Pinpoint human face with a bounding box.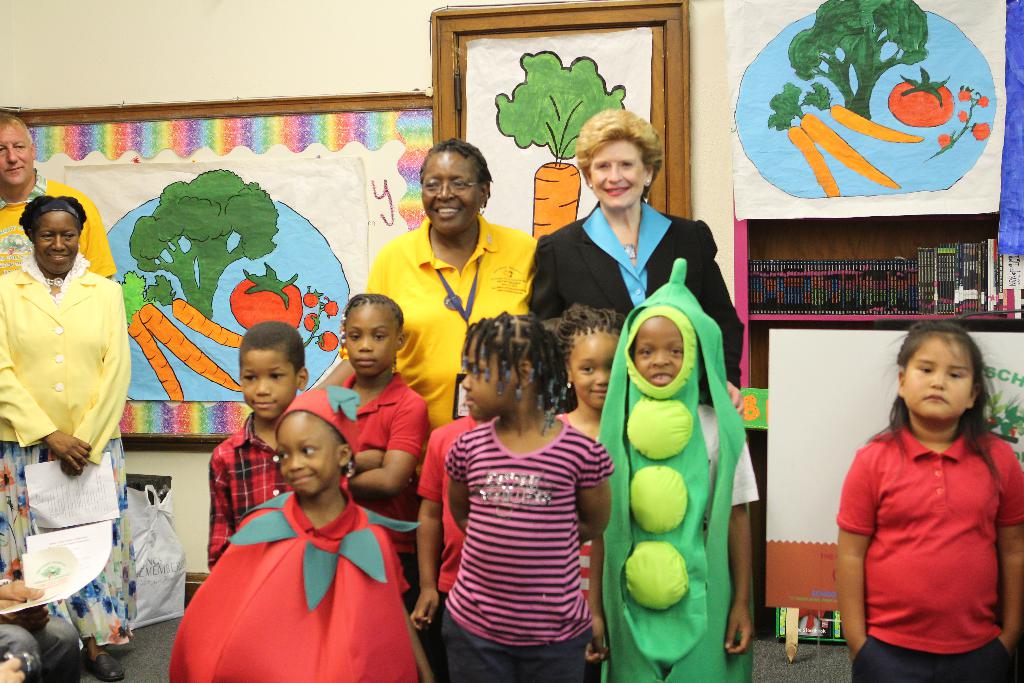
591 144 643 214.
